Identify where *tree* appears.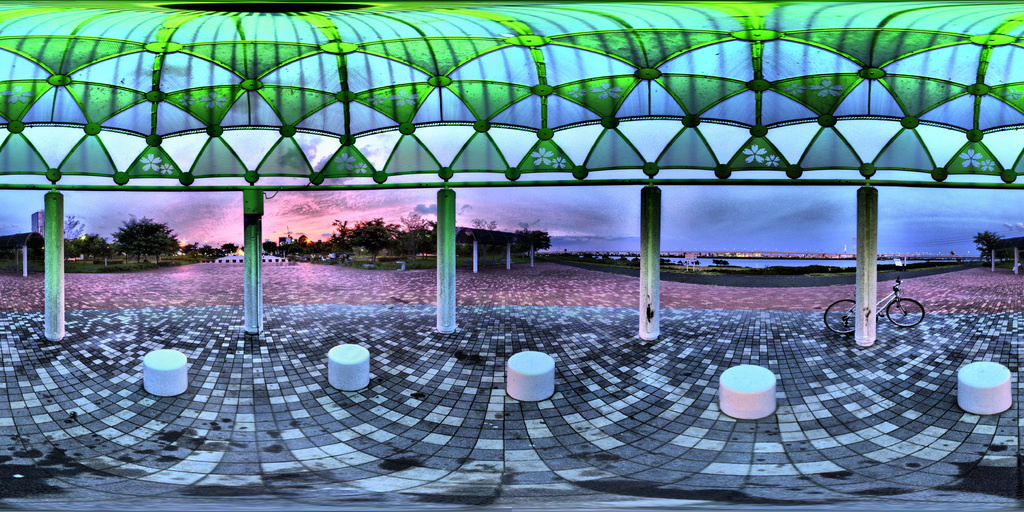
Appears at BBox(971, 232, 1001, 262).
